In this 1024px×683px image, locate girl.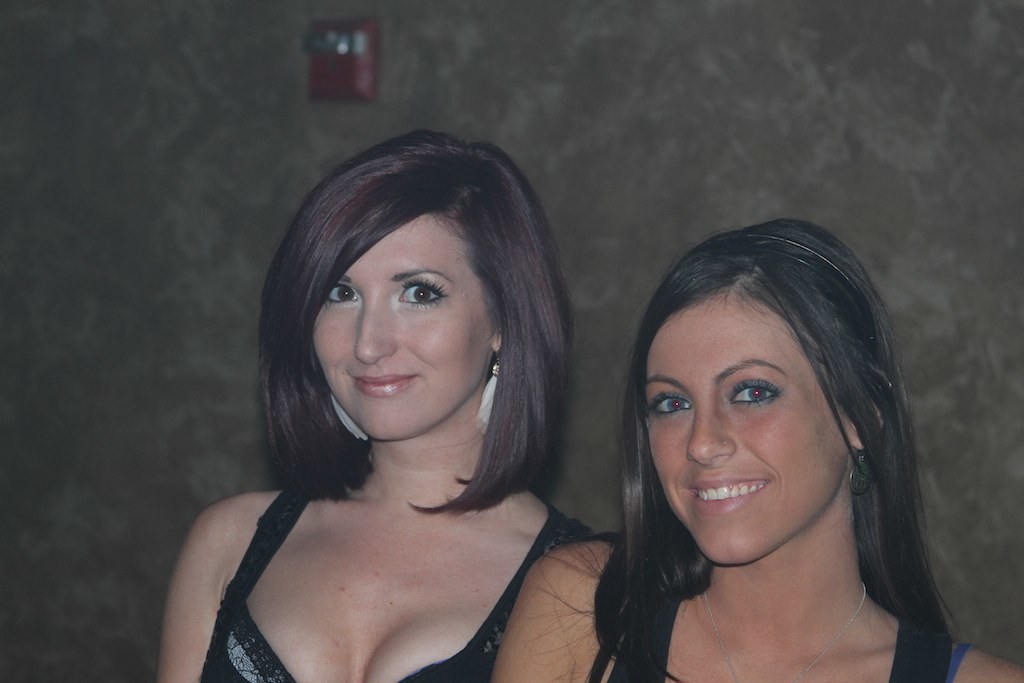
Bounding box: box=[160, 132, 592, 682].
